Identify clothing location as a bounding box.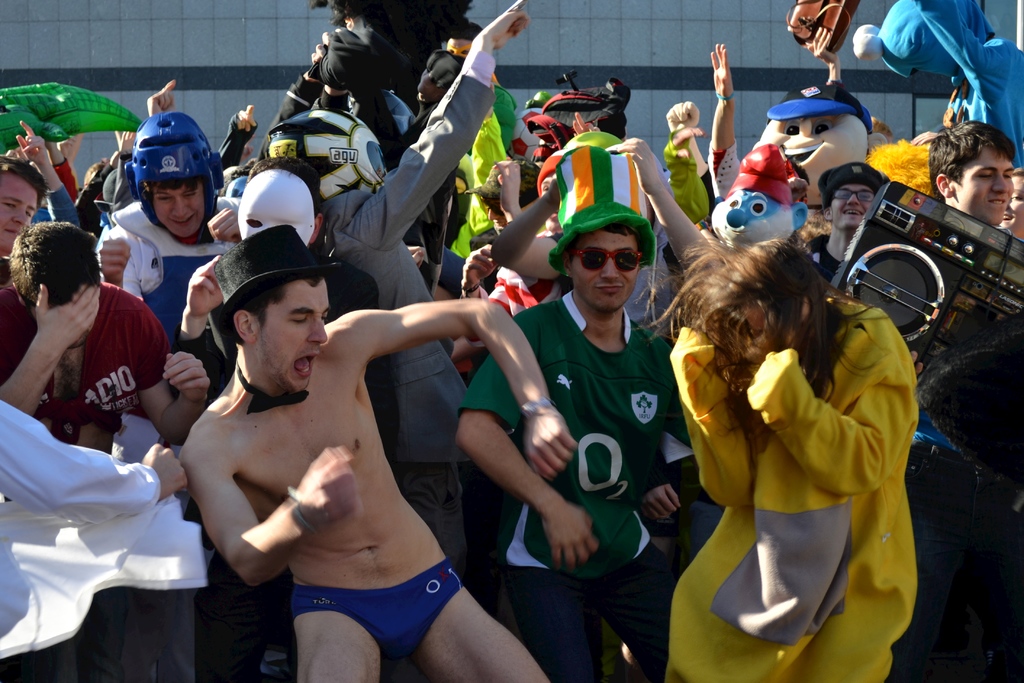
x1=287, y1=582, x2=471, y2=659.
